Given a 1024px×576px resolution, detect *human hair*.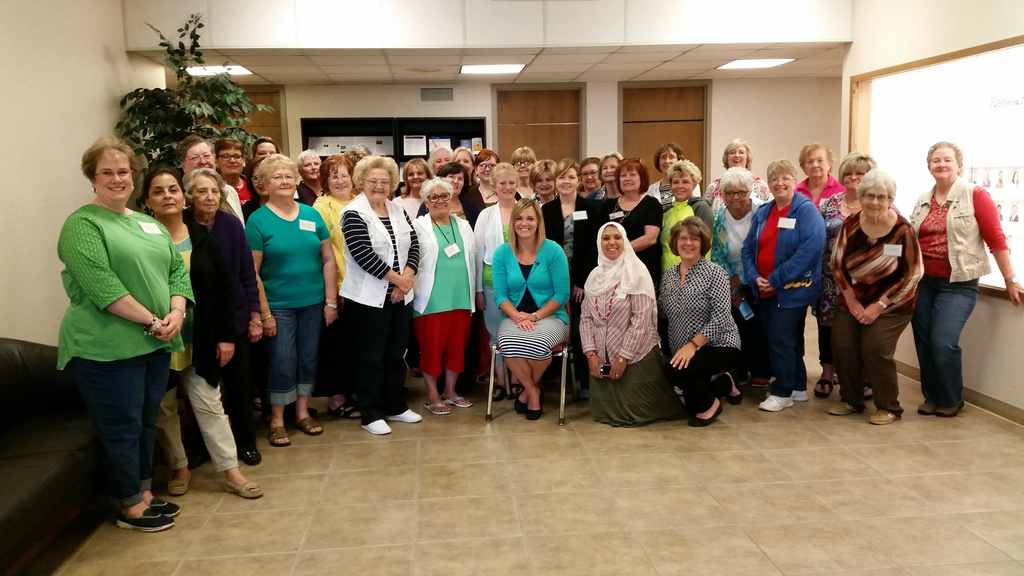
l=419, t=175, r=452, b=211.
